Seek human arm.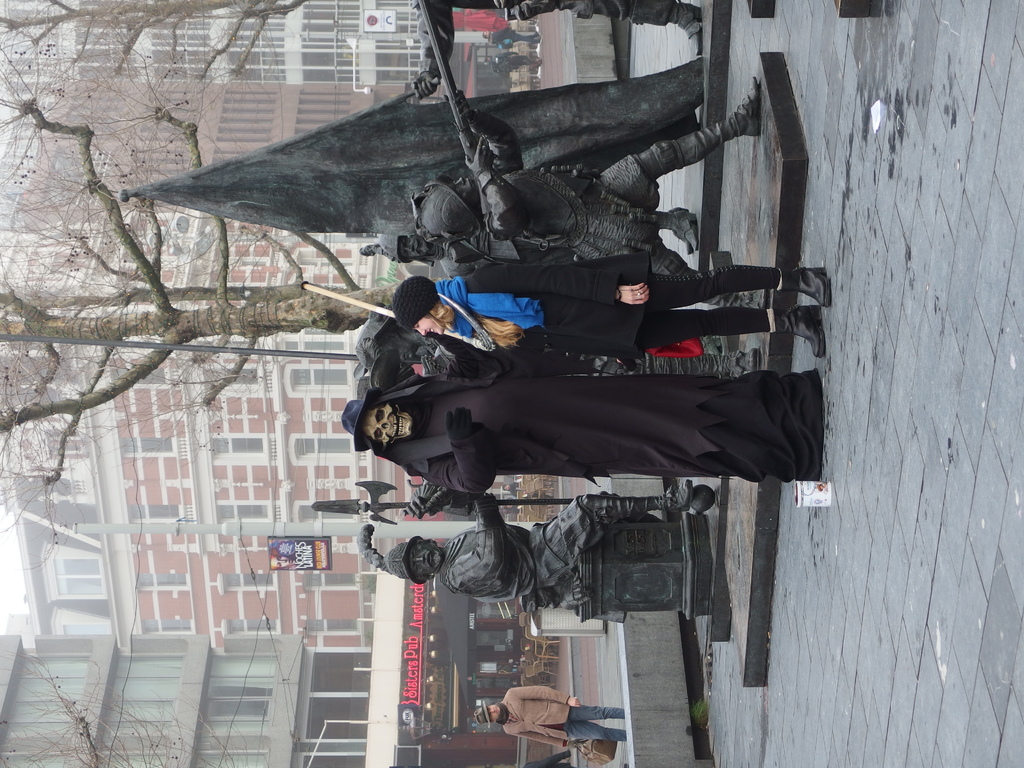
506/732/572/754.
